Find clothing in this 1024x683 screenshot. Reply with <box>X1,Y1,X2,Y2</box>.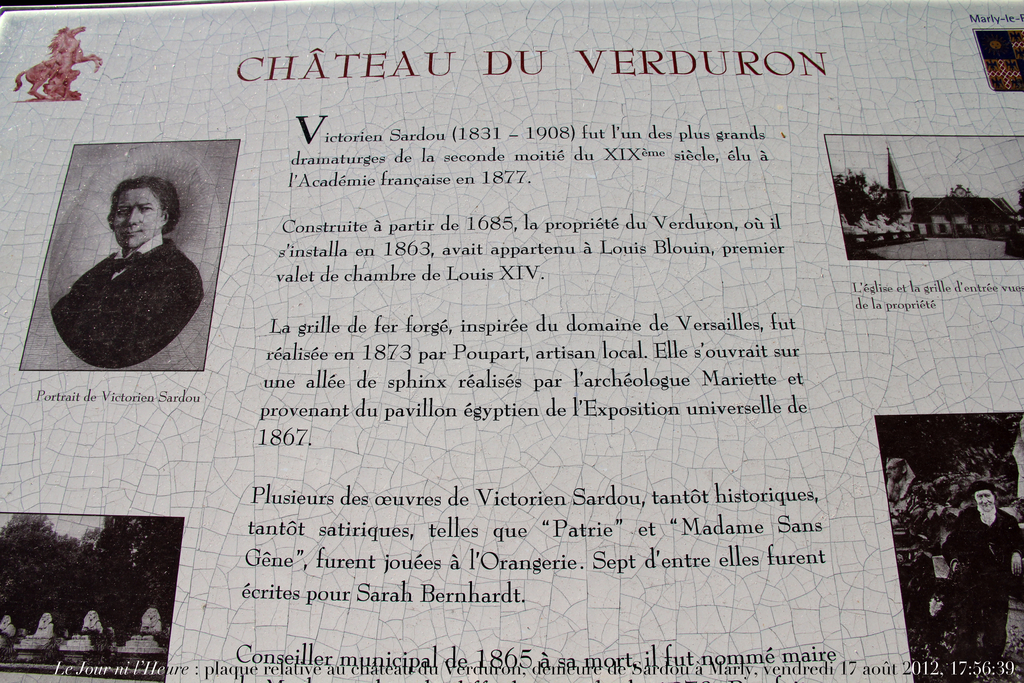
<box>942,502,1022,655</box>.
